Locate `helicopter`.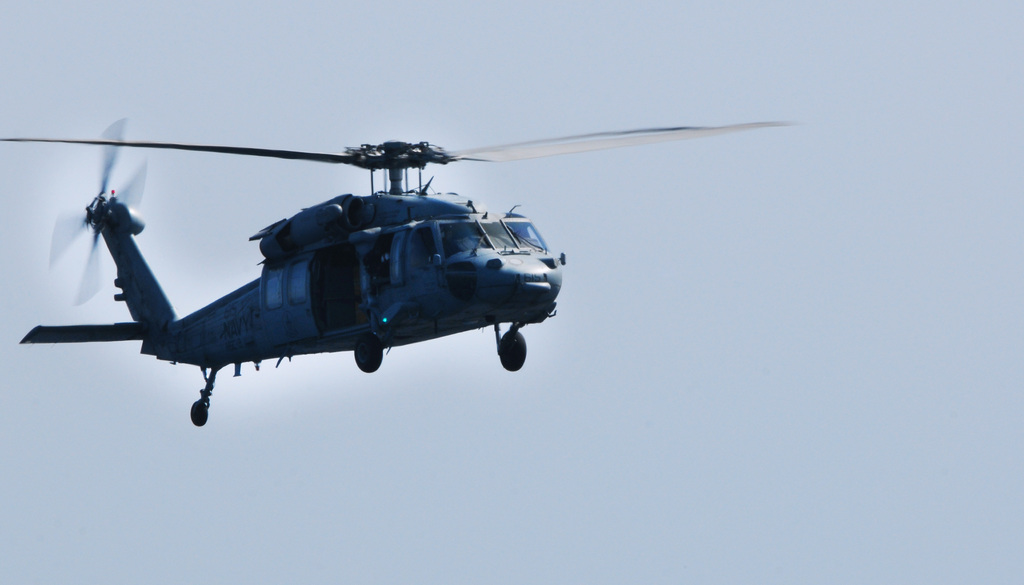
Bounding box: <box>0,117,795,427</box>.
